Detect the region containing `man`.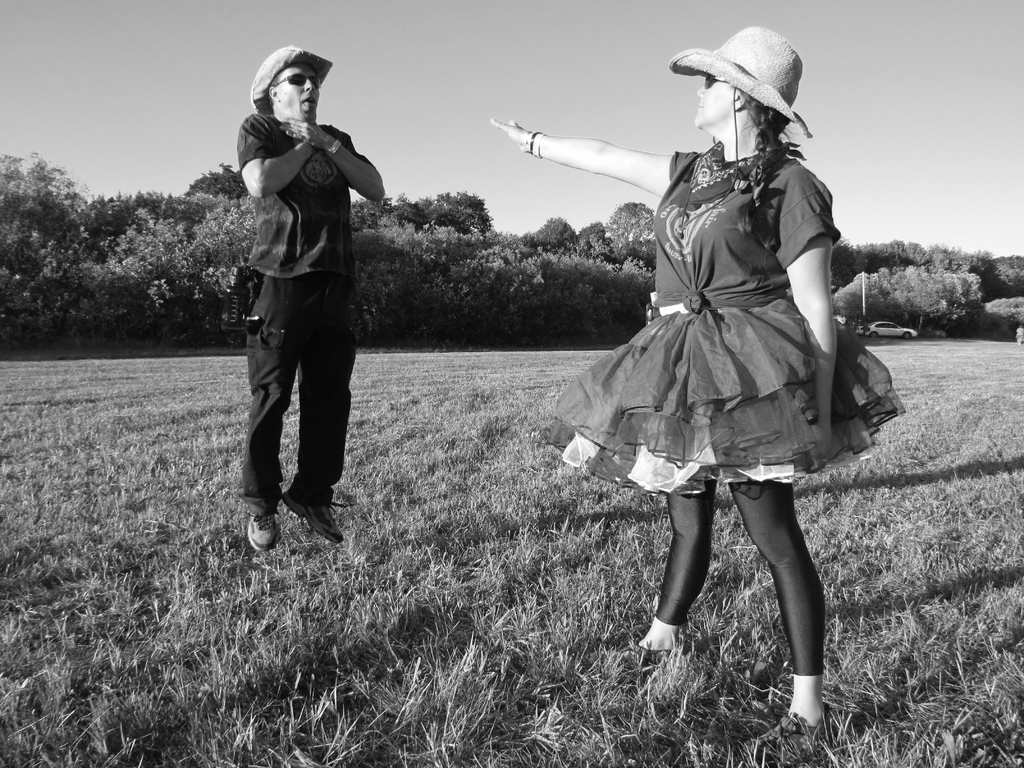
detection(237, 49, 378, 543).
